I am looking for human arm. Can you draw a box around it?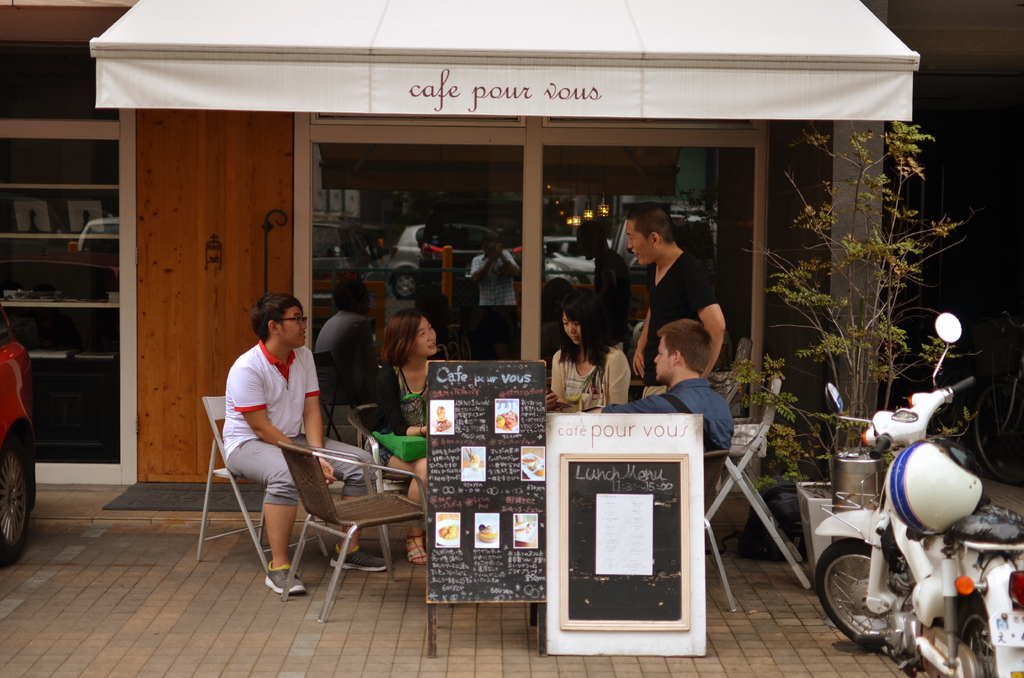
Sure, the bounding box is [left=605, top=353, right=628, bottom=405].
